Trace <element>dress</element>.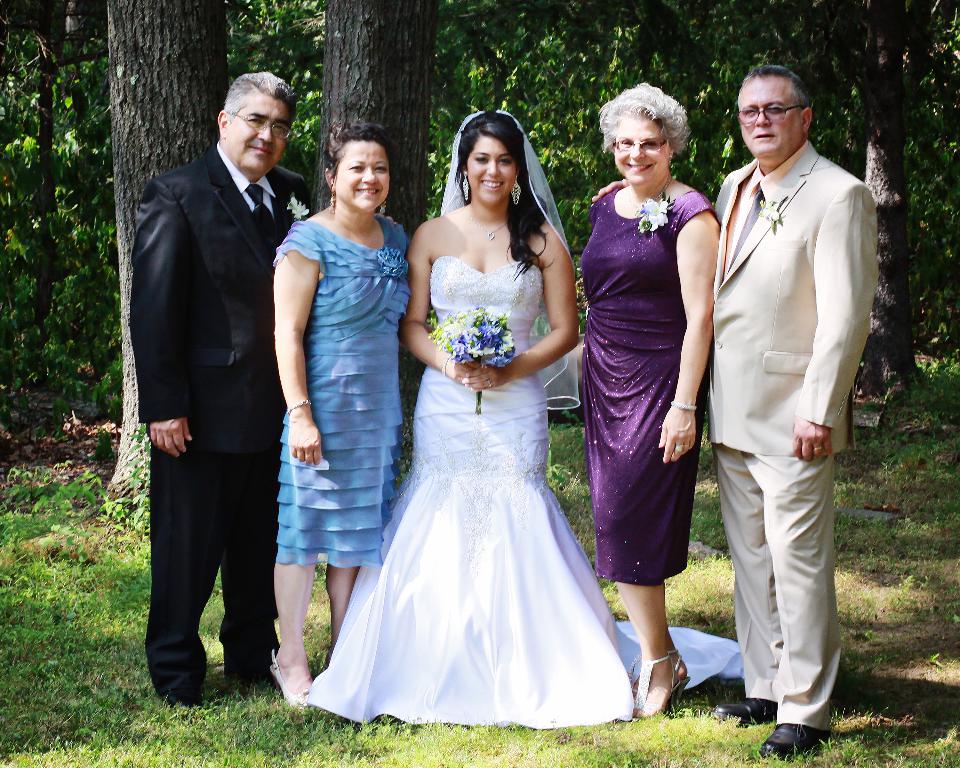
Traced to x1=580 y1=187 x2=711 y2=586.
